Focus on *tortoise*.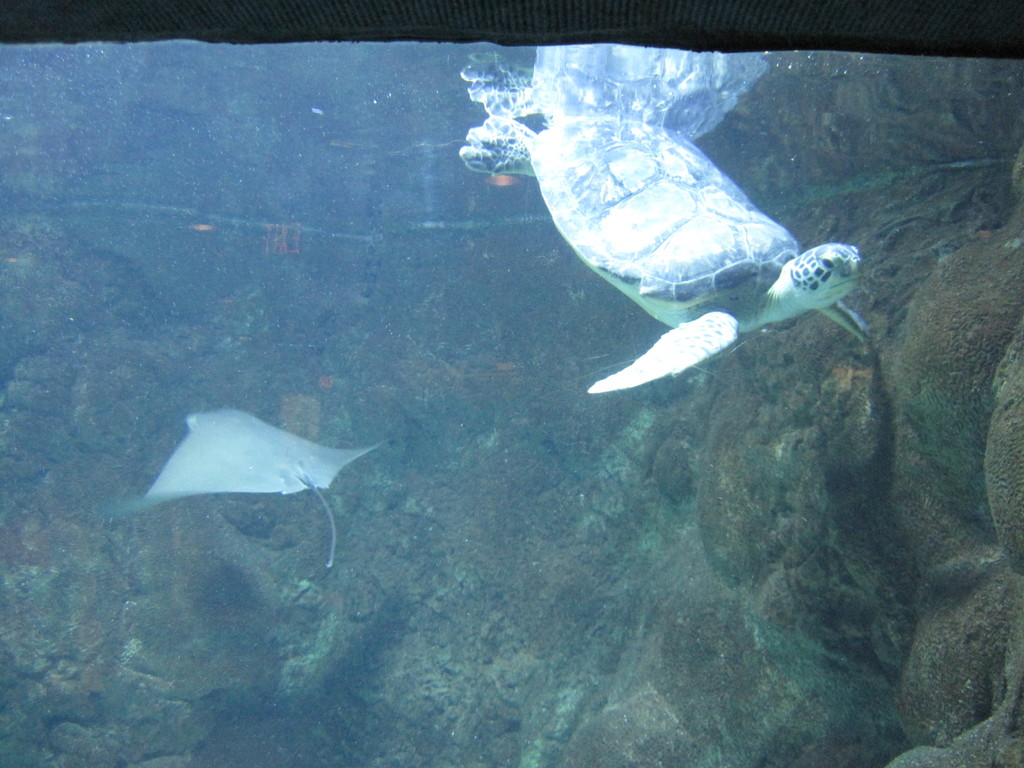
Focused at <region>493, 95, 876, 401</region>.
